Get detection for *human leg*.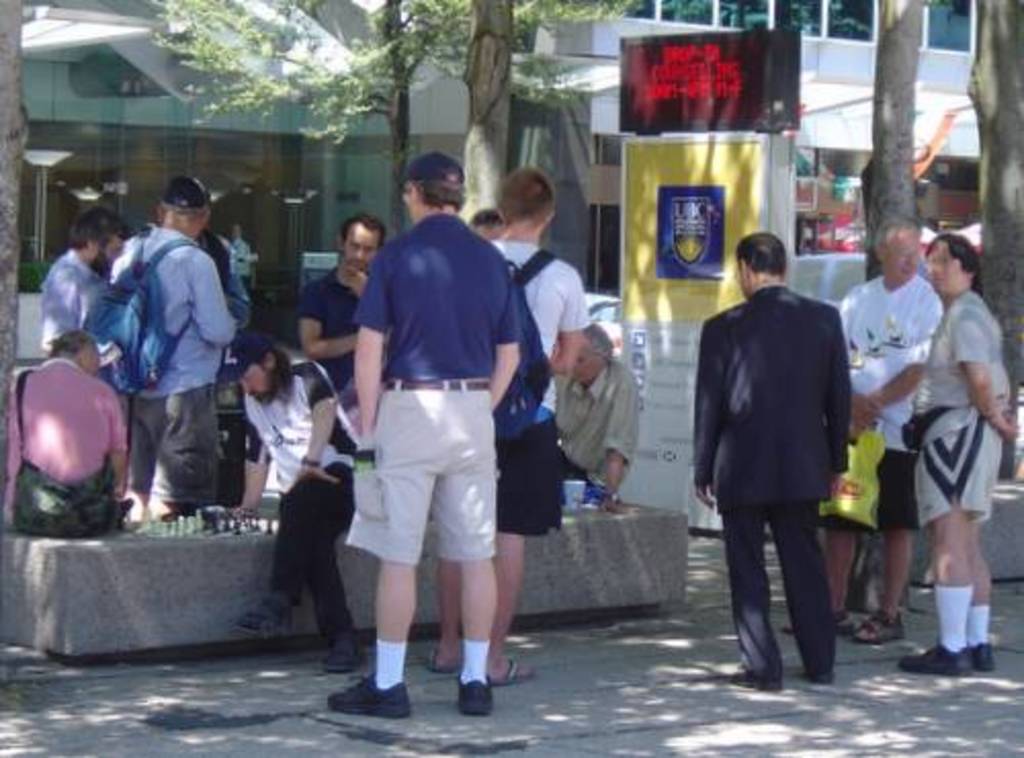
Detection: bbox=(969, 516, 995, 664).
